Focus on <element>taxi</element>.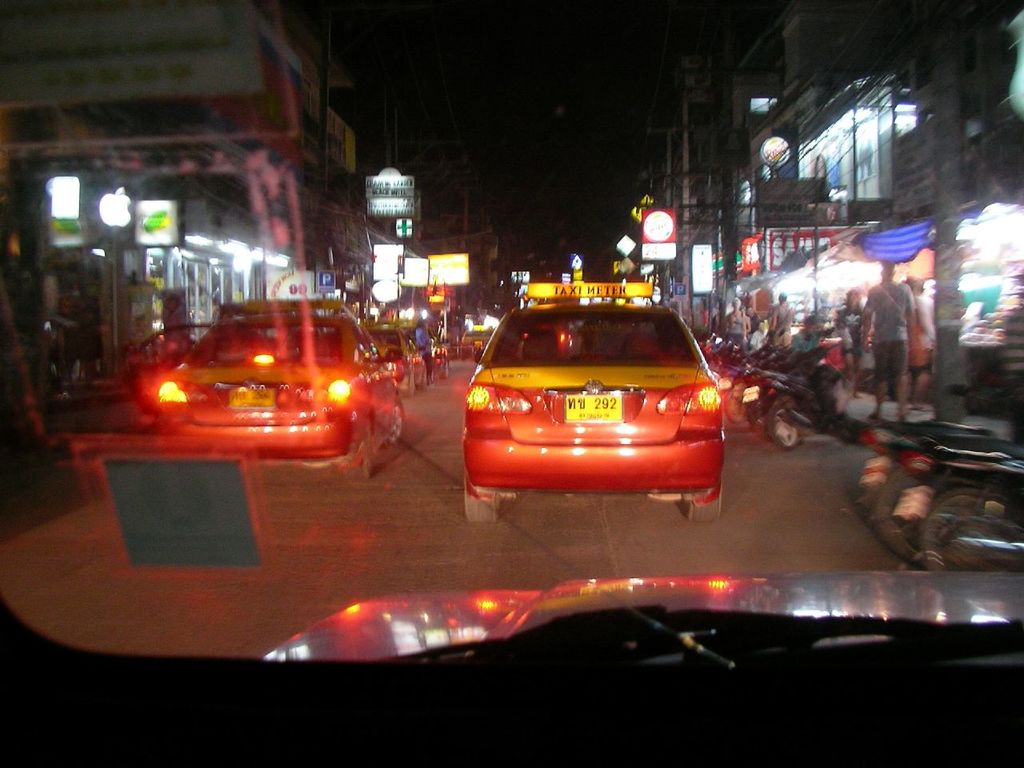
Focused at {"x1": 119, "y1": 298, "x2": 415, "y2": 482}.
